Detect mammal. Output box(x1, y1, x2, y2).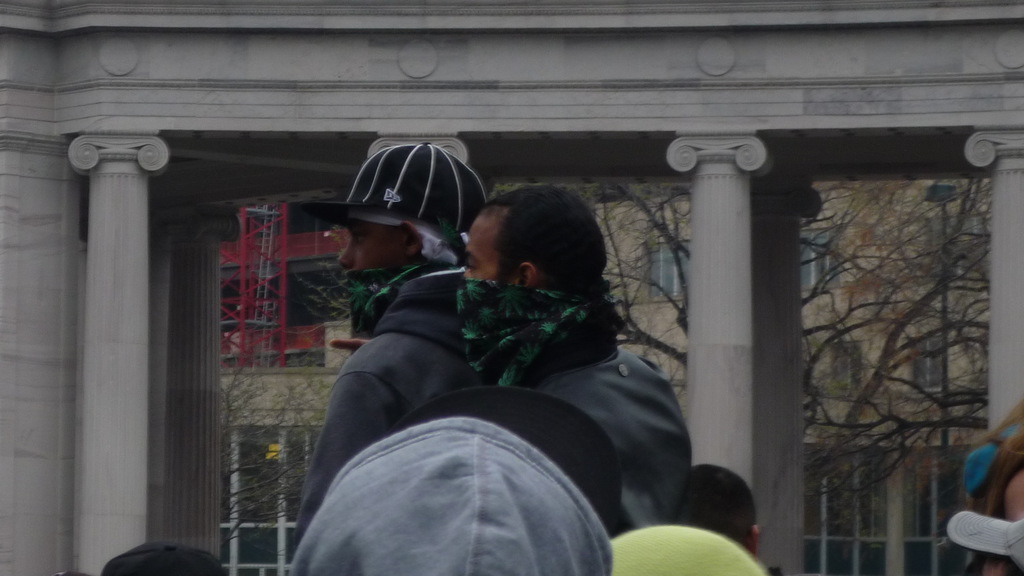
box(943, 510, 1023, 575).
